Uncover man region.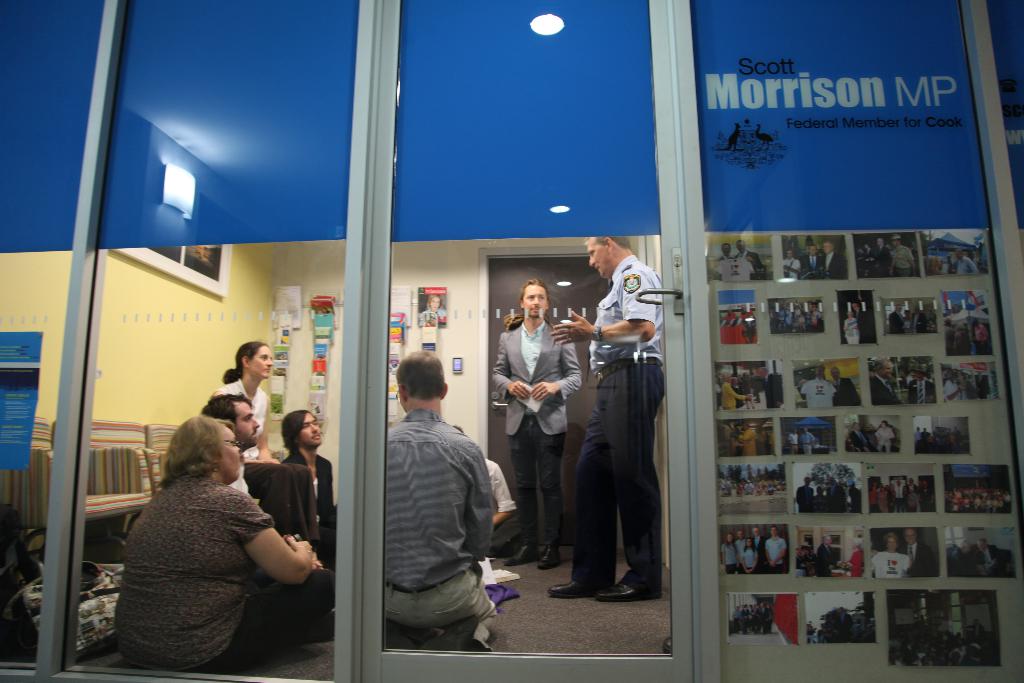
Uncovered: BBox(831, 367, 860, 407).
